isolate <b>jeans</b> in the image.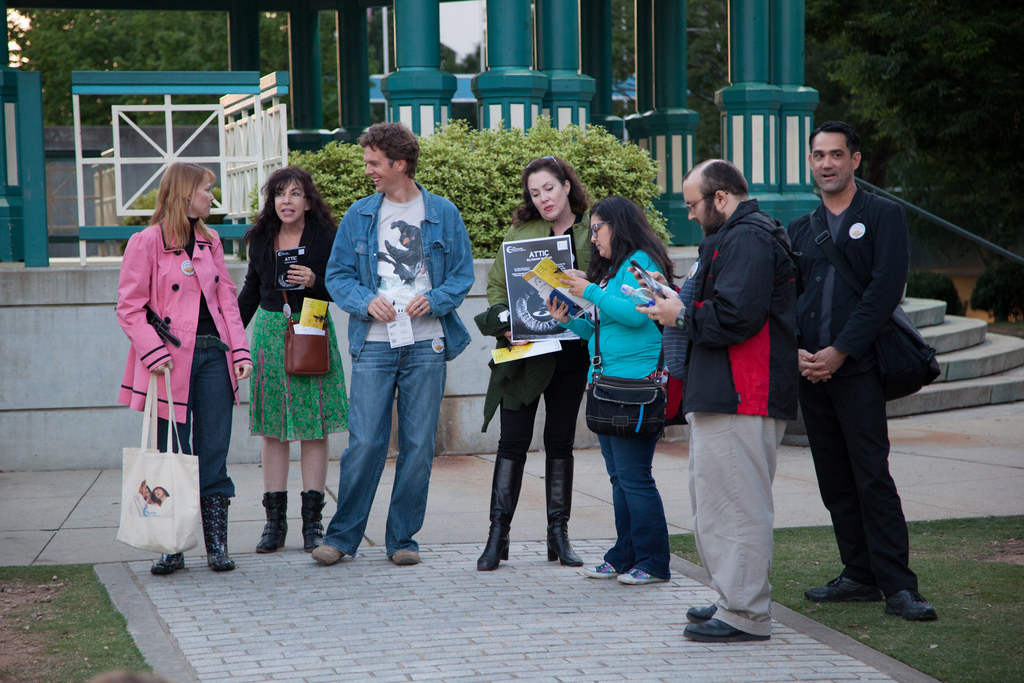
Isolated region: <region>161, 333, 234, 498</region>.
